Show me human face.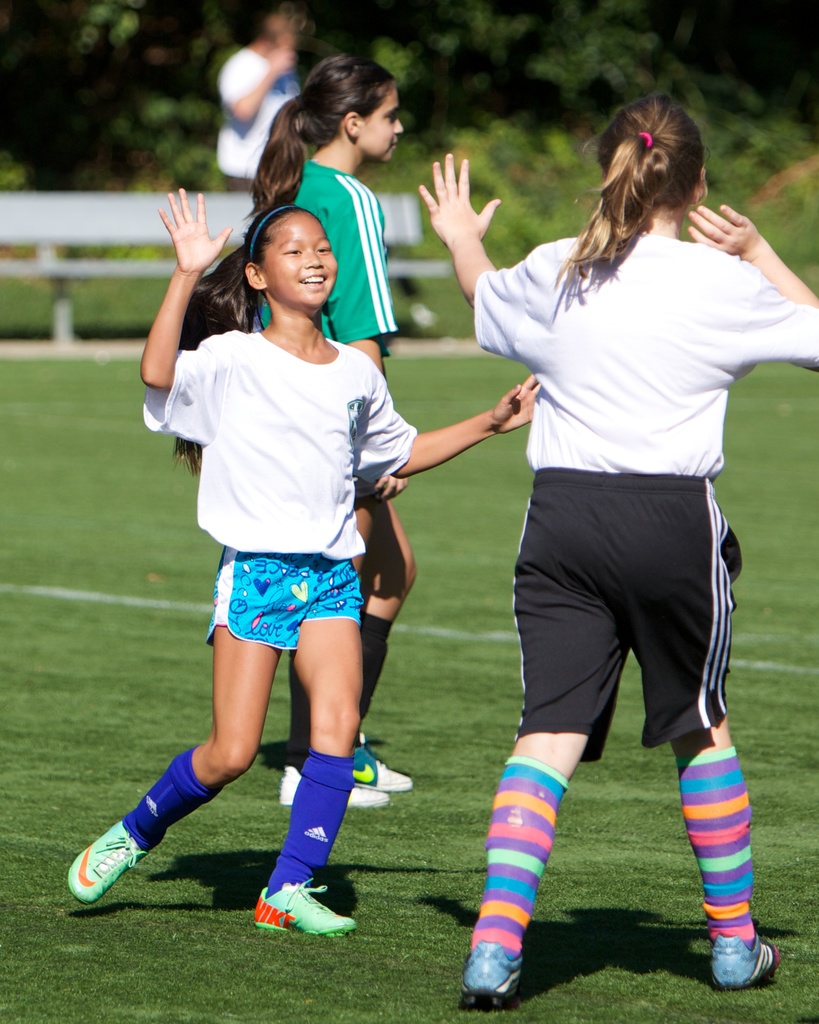
human face is here: detection(263, 211, 341, 312).
